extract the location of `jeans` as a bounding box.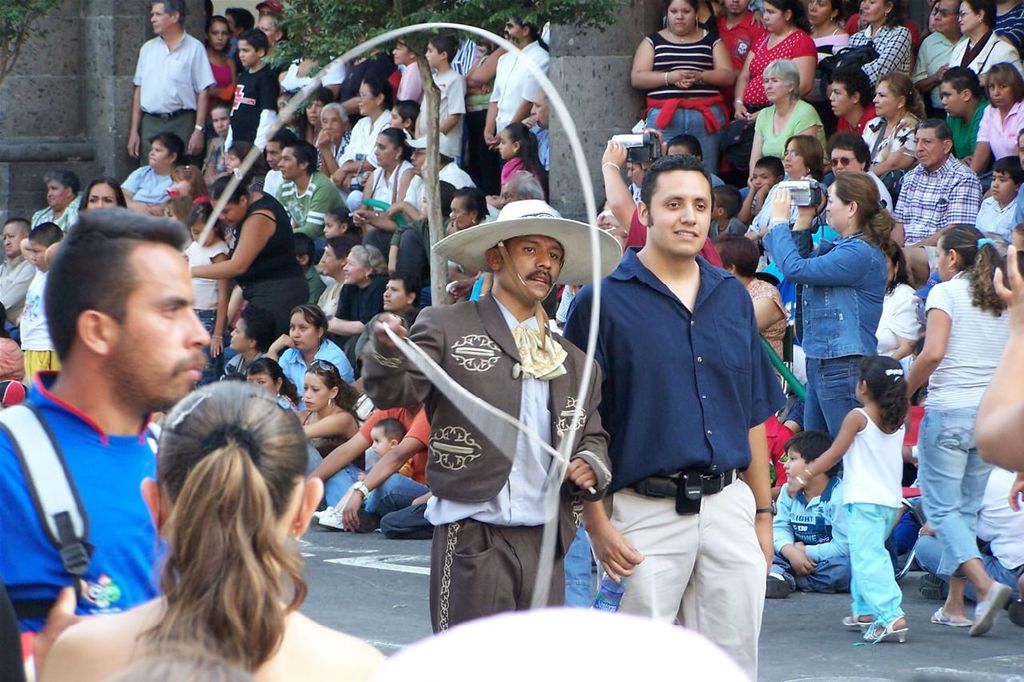
798 355 859 440.
